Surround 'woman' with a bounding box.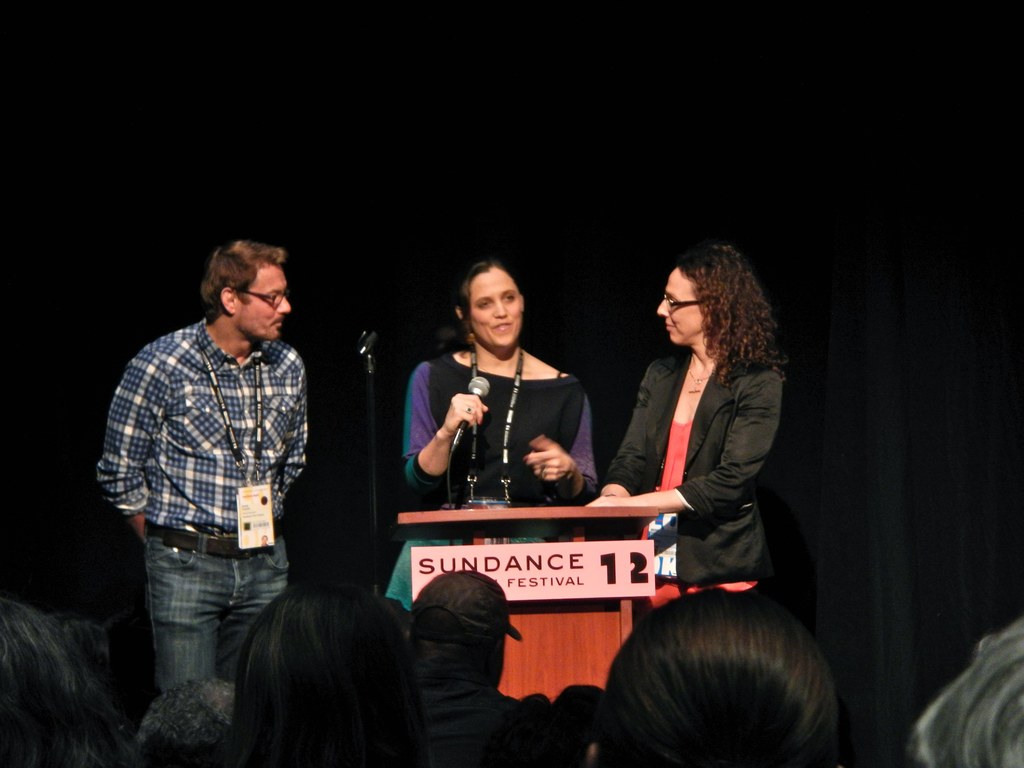
bbox=(374, 257, 609, 616).
